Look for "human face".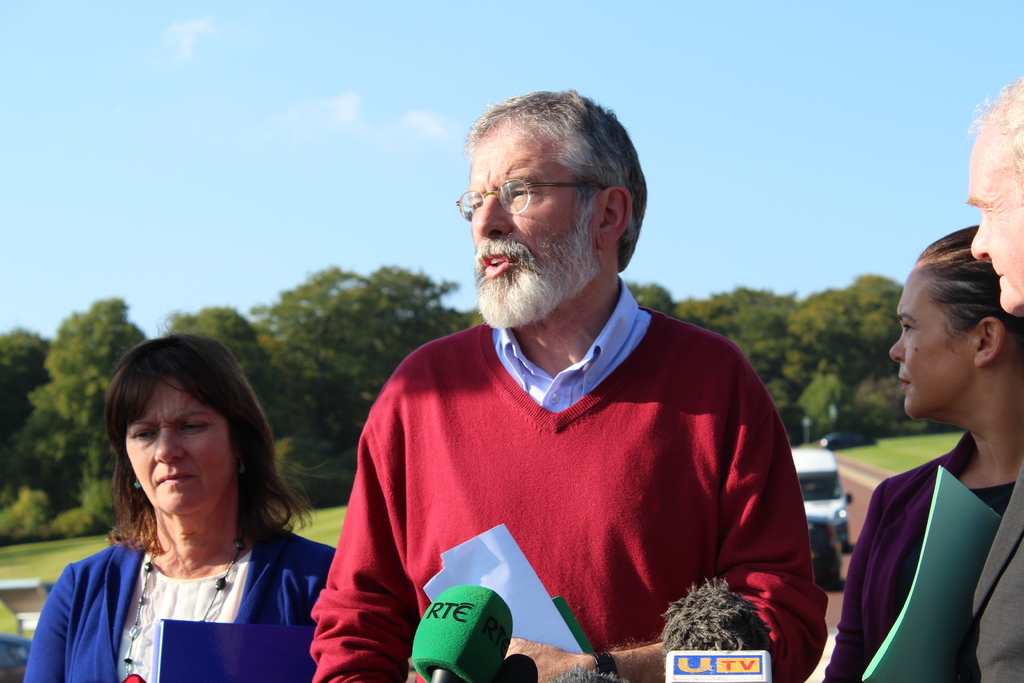
Found: l=468, t=118, r=596, b=314.
